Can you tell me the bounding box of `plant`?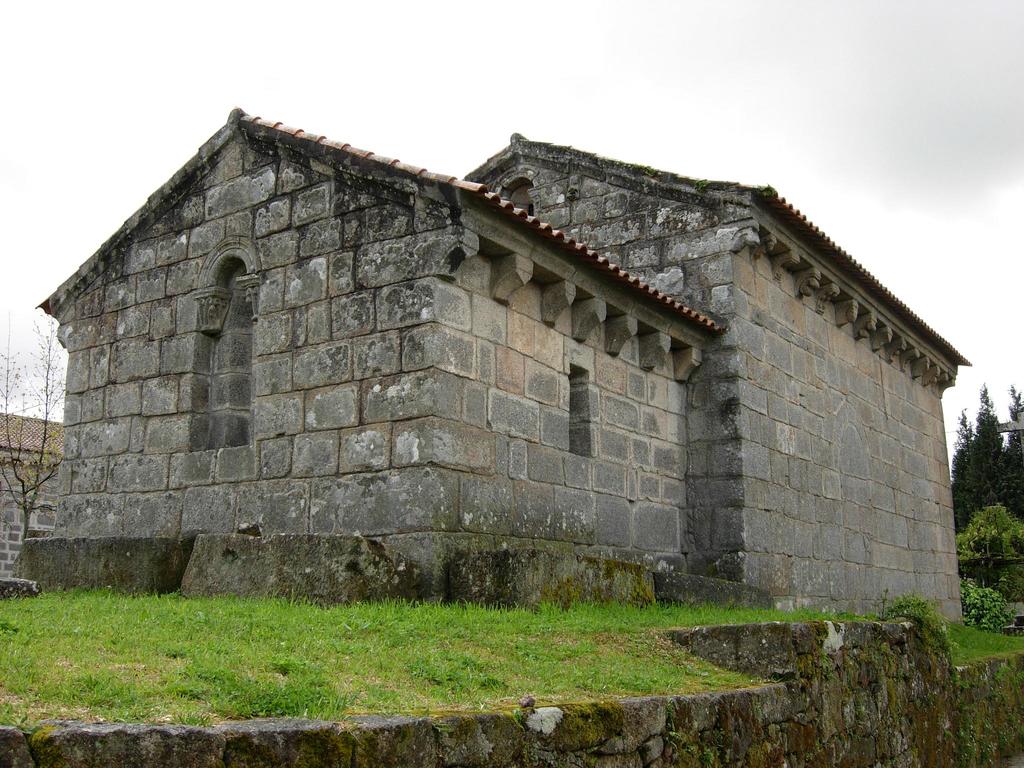
890:586:952:646.
